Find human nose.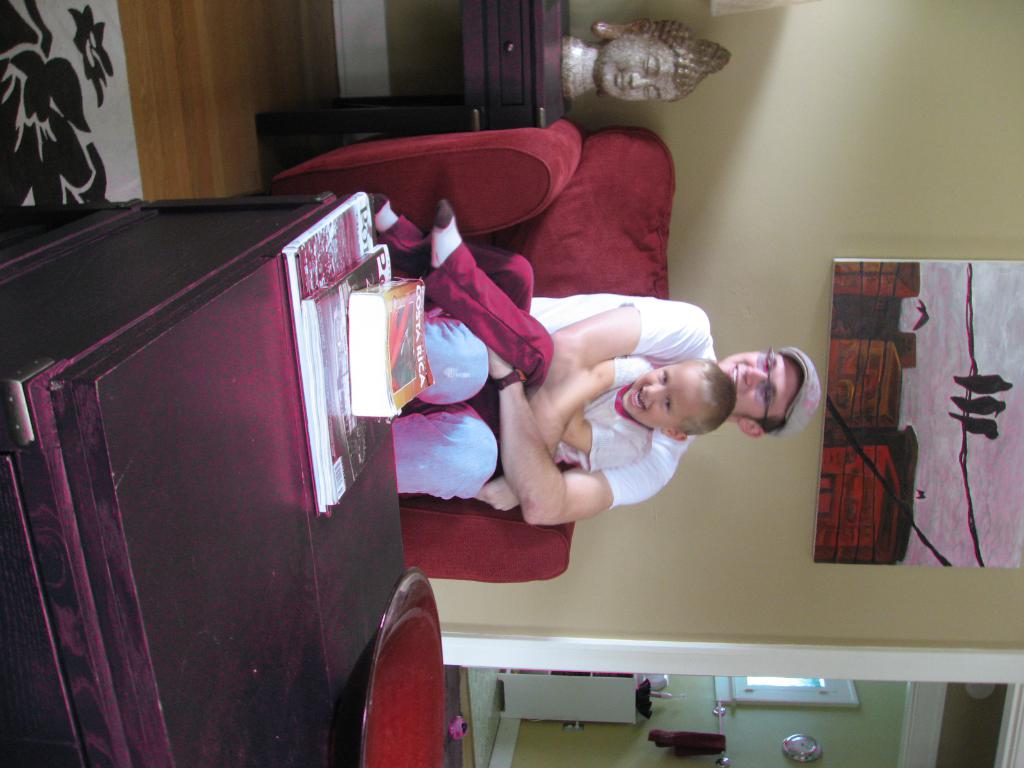
x1=644, y1=383, x2=665, y2=403.
